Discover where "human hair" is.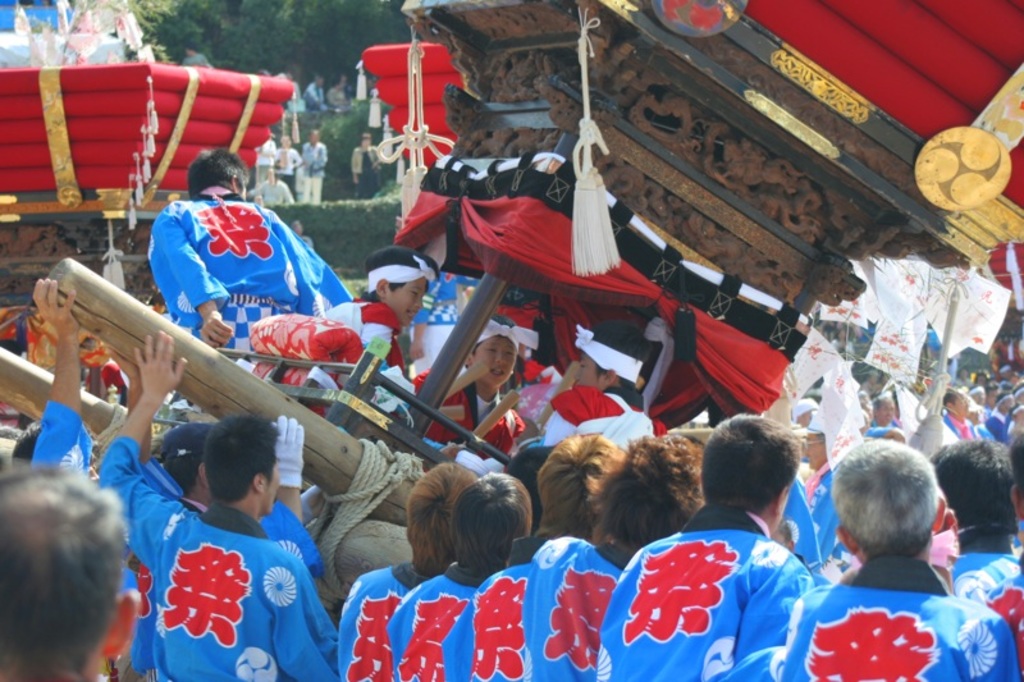
Discovered at x1=584 y1=431 x2=696 y2=549.
